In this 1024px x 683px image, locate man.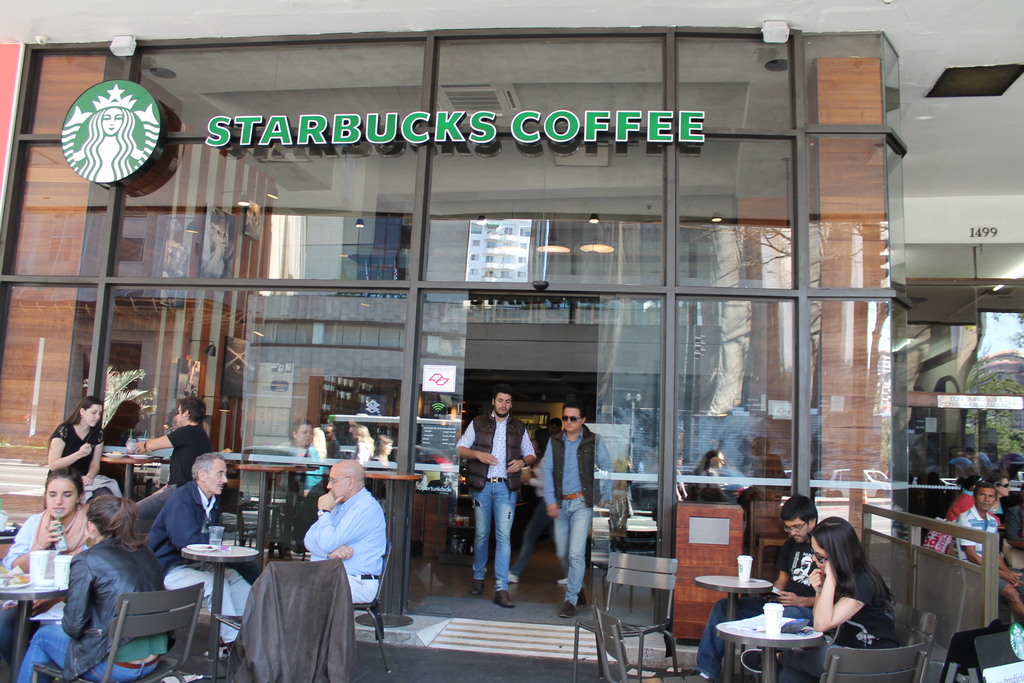
Bounding box: l=131, t=396, r=207, b=519.
